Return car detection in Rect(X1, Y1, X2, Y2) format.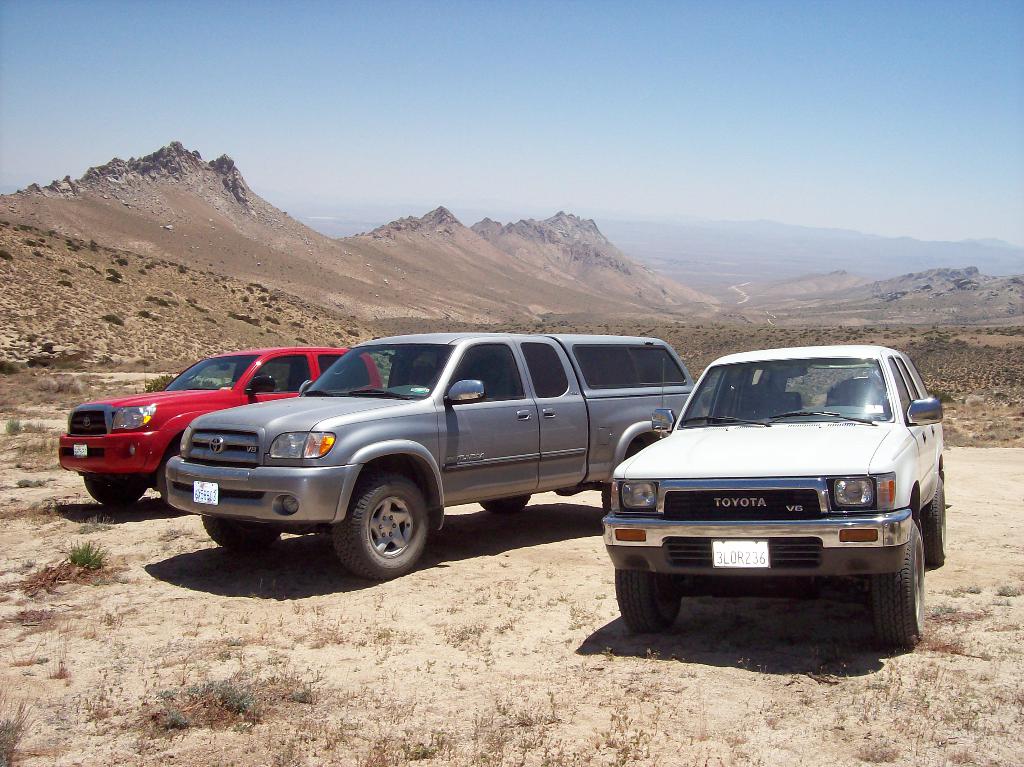
Rect(58, 344, 381, 511).
